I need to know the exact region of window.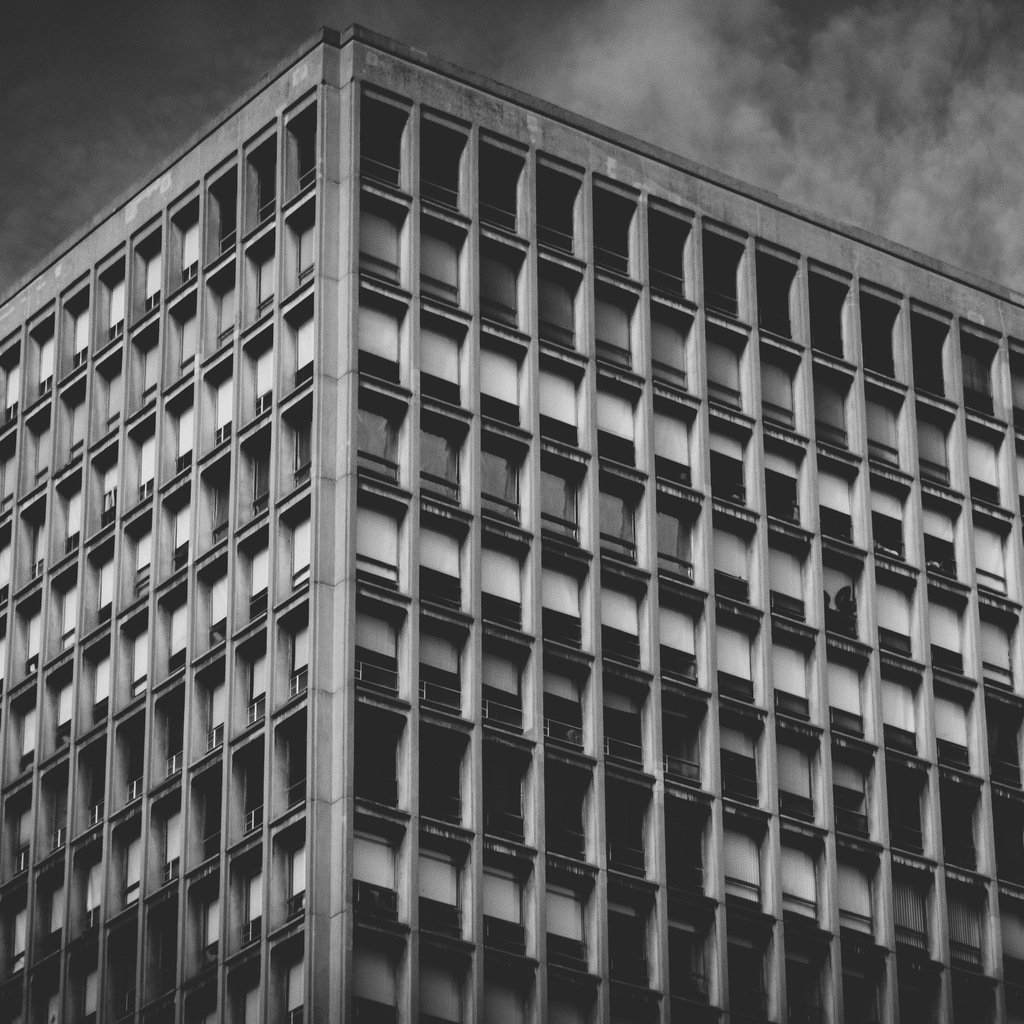
Region: box(481, 127, 531, 251).
